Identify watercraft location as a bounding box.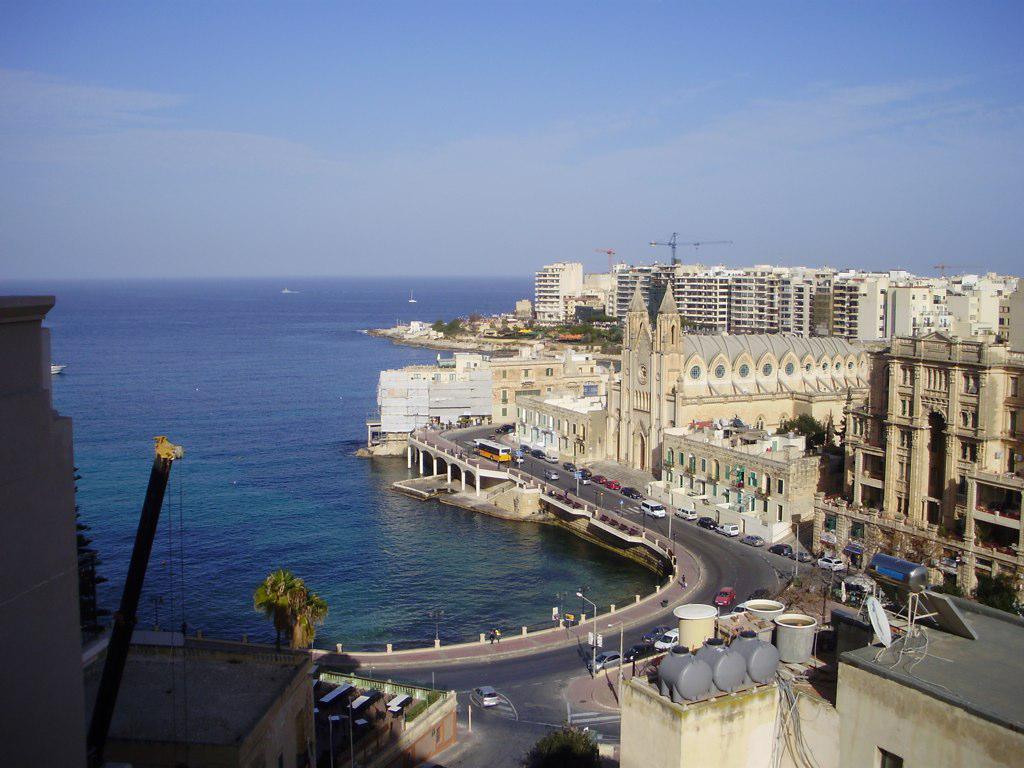
x1=279 y1=282 x2=301 y2=291.
